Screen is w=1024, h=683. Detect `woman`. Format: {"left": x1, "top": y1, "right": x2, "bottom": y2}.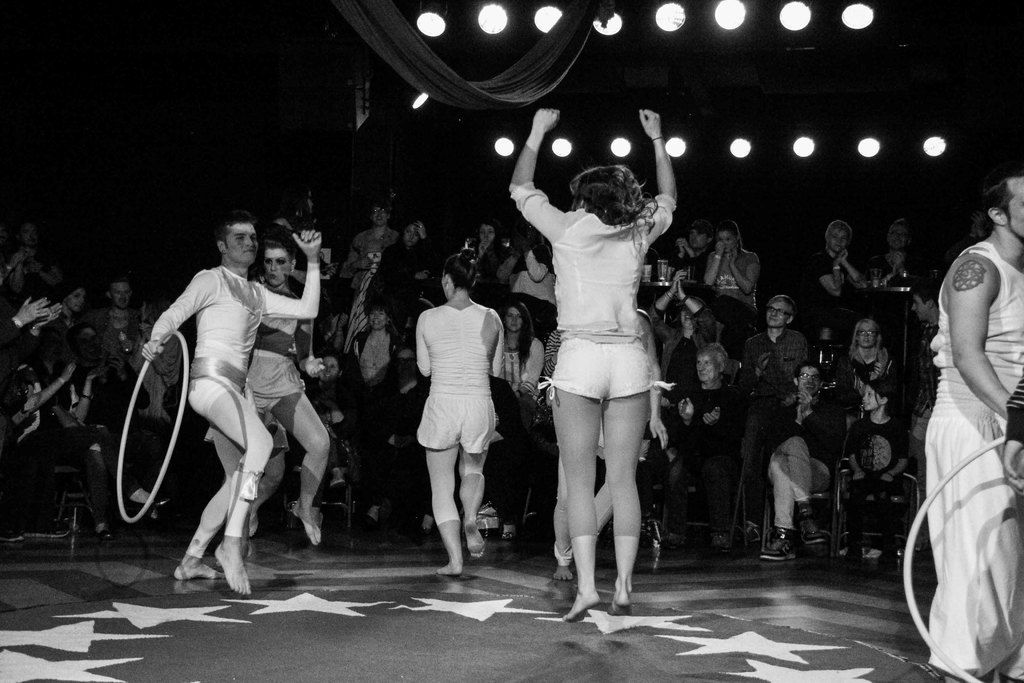
{"left": 520, "top": 131, "right": 691, "bottom": 614}.
